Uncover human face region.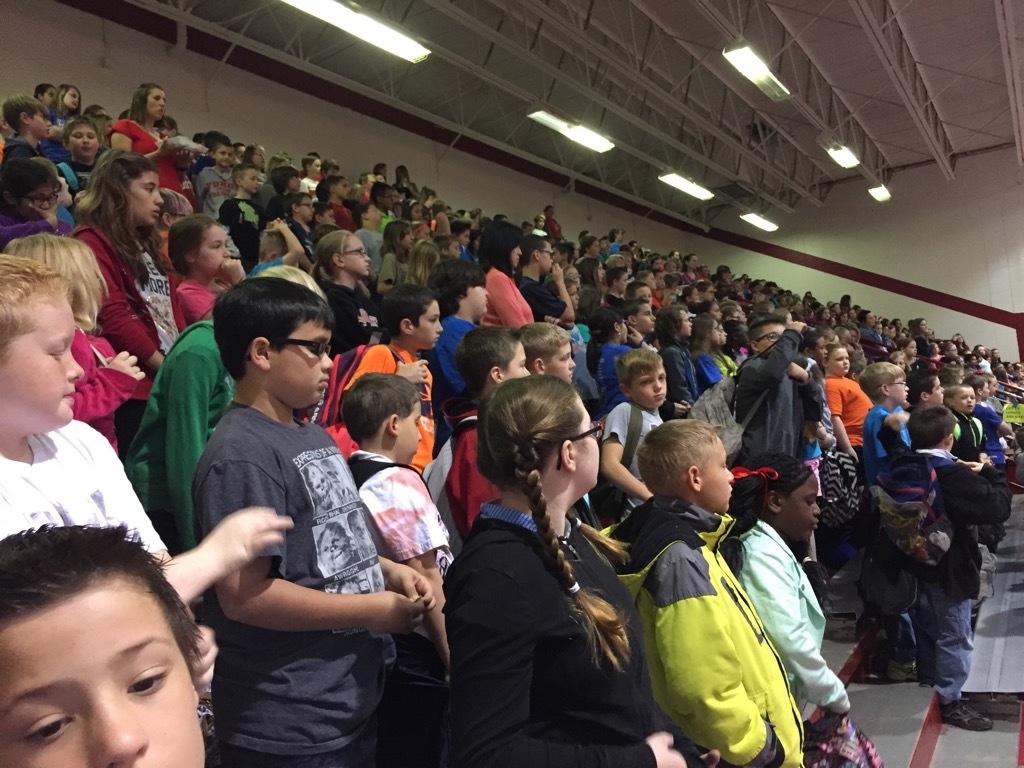
Uncovered: bbox(633, 365, 664, 408).
